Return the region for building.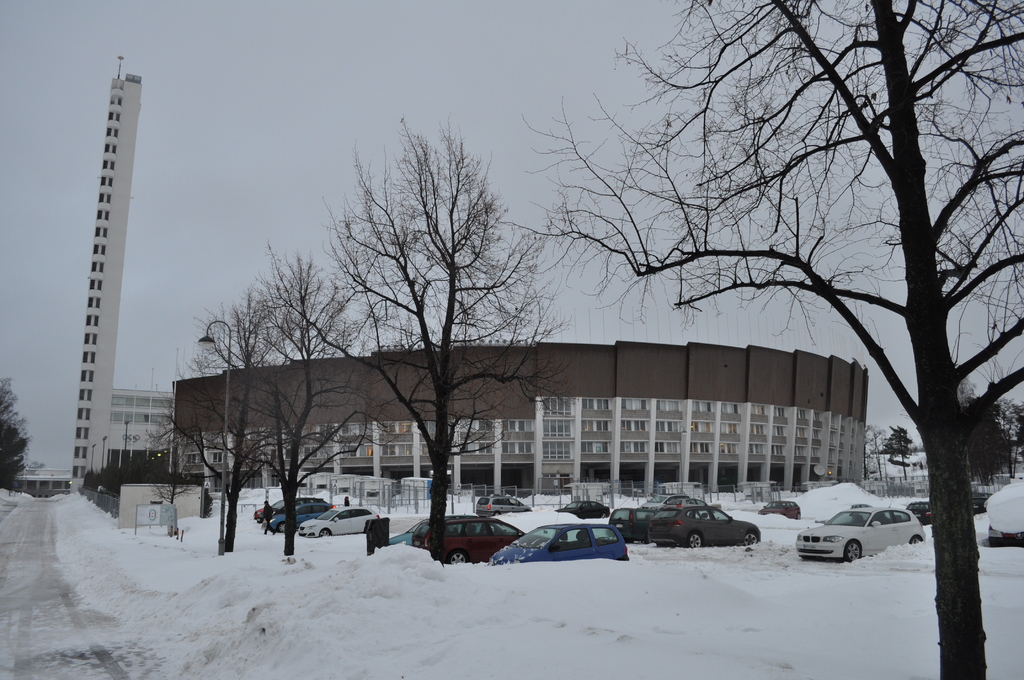
select_region(109, 390, 173, 474).
